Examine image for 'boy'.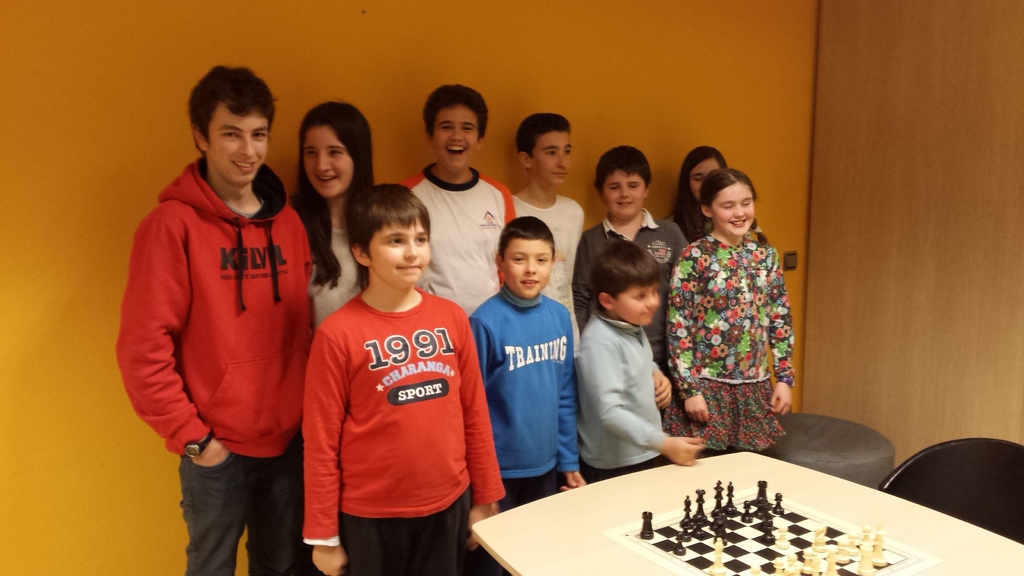
Examination result: box=[468, 216, 588, 575].
